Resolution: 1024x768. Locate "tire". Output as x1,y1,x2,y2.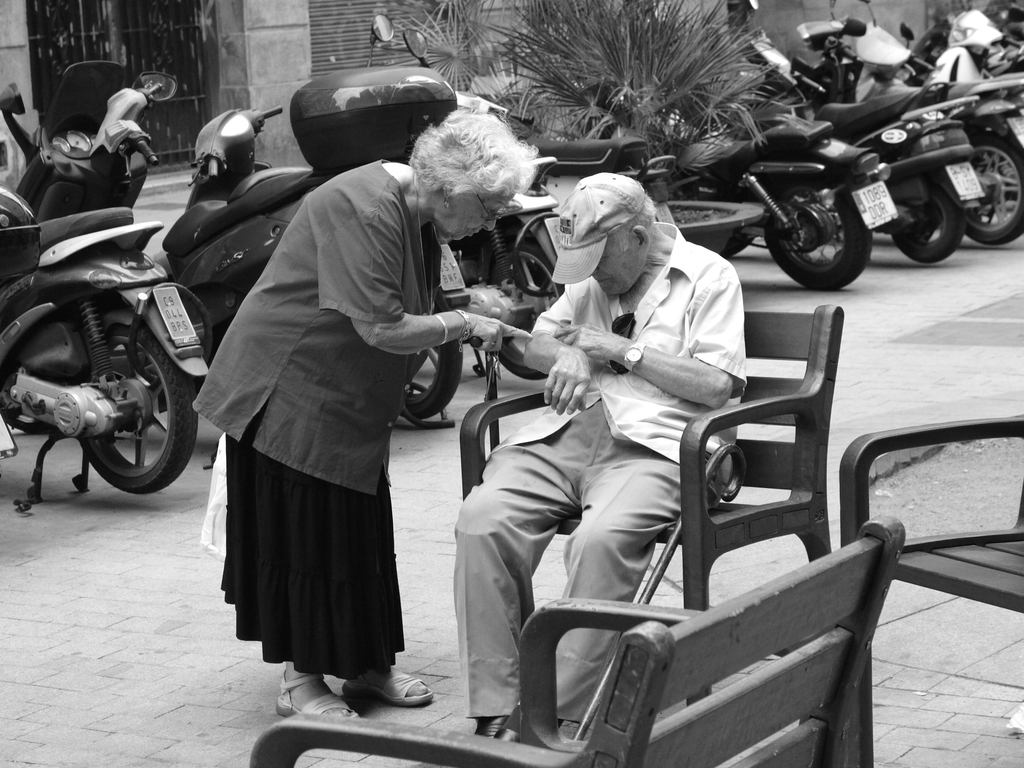
399,306,463,419.
